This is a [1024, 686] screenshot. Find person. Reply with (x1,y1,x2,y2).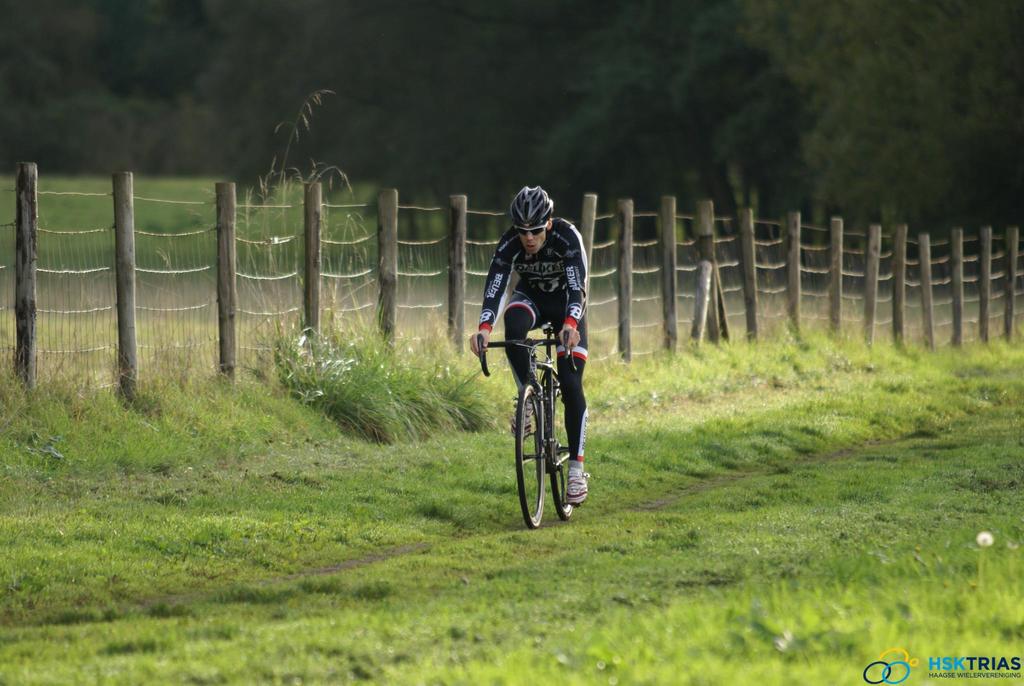
(470,184,588,499).
